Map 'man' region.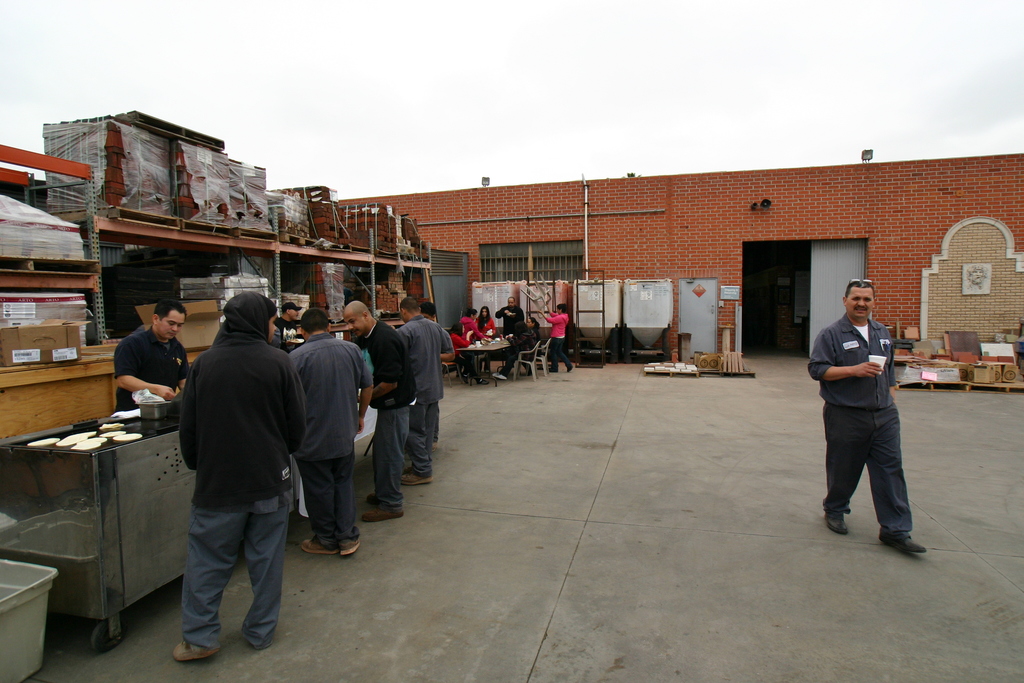
Mapped to 271, 302, 300, 353.
